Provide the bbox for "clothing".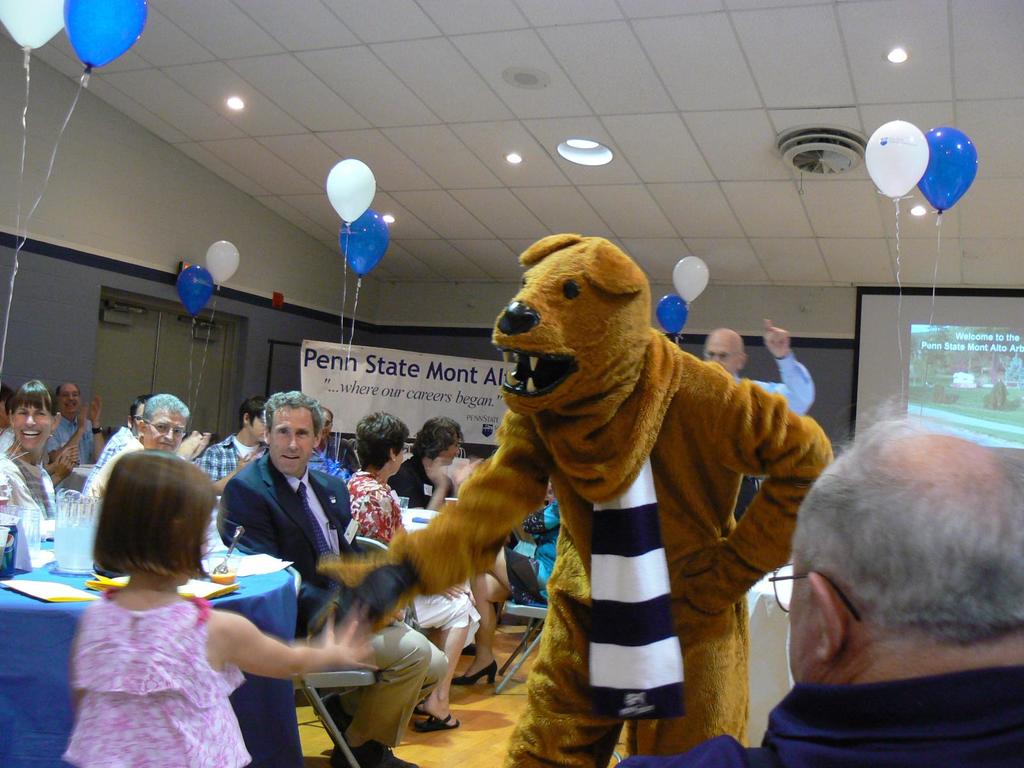
(45, 410, 96, 477).
